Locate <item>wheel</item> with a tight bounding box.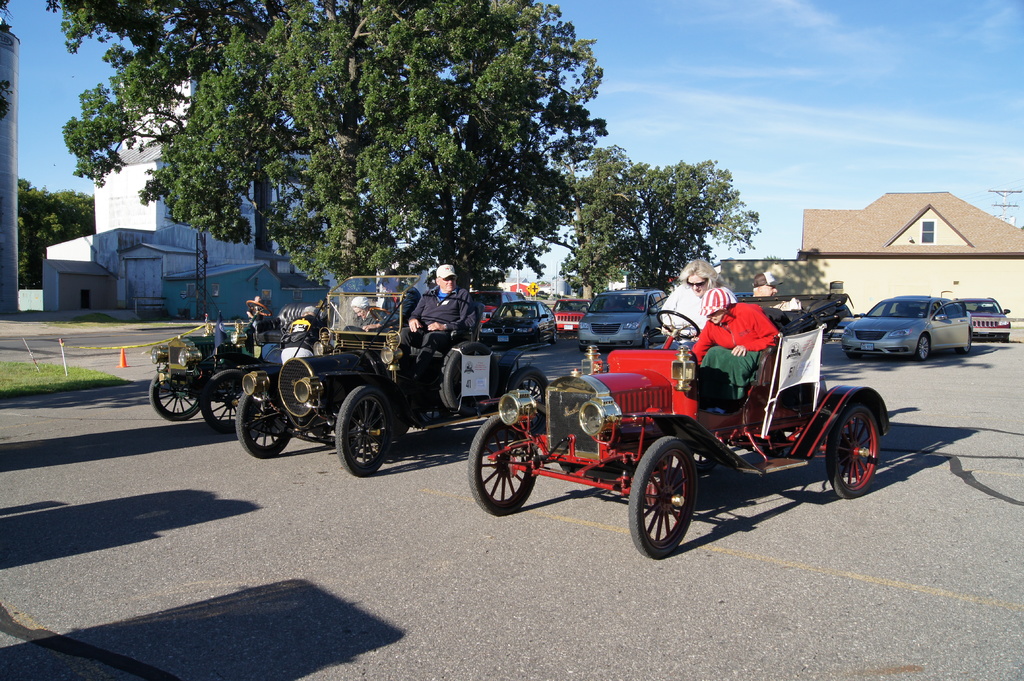
locate(202, 373, 241, 429).
